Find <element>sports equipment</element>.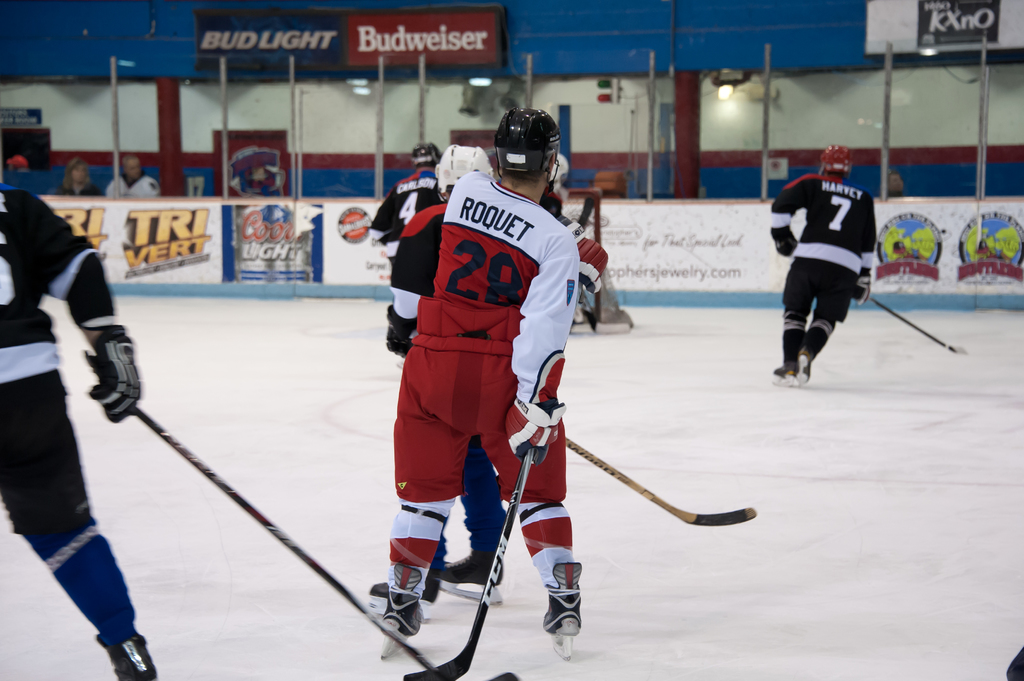
772,232,801,259.
